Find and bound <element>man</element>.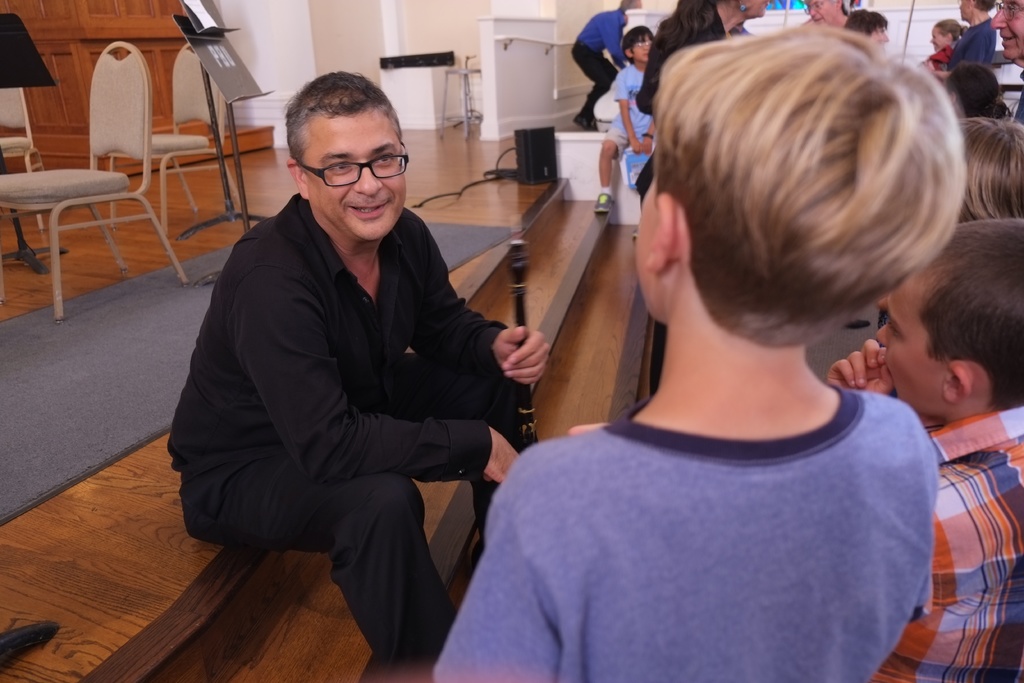
Bound: [x1=168, y1=53, x2=544, y2=677].
